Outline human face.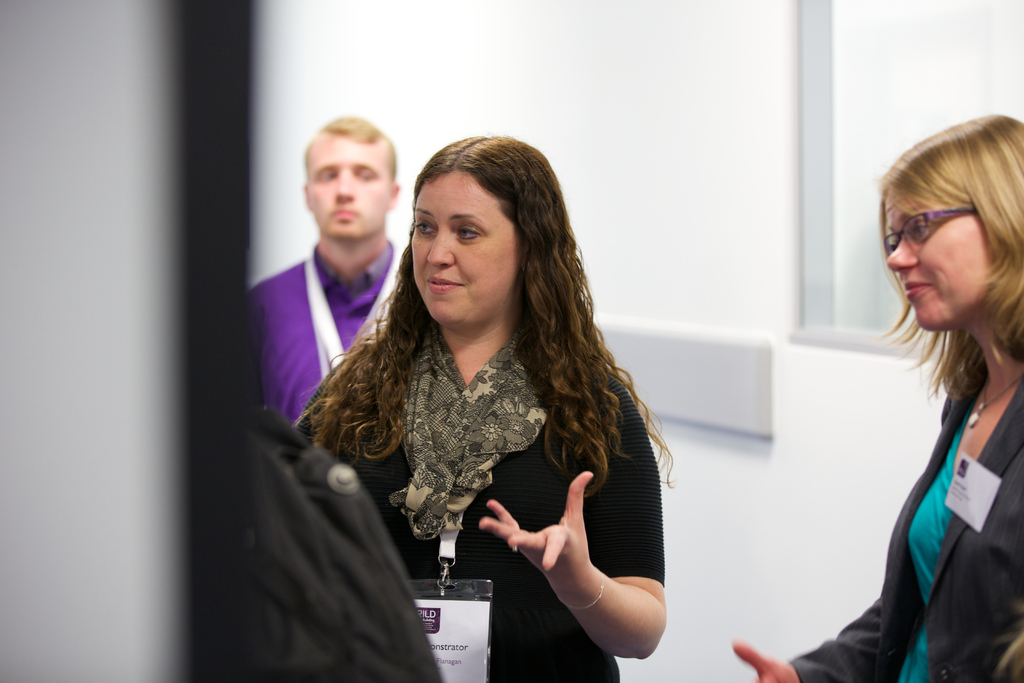
Outline: [left=410, top=173, right=518, bottom=322].
